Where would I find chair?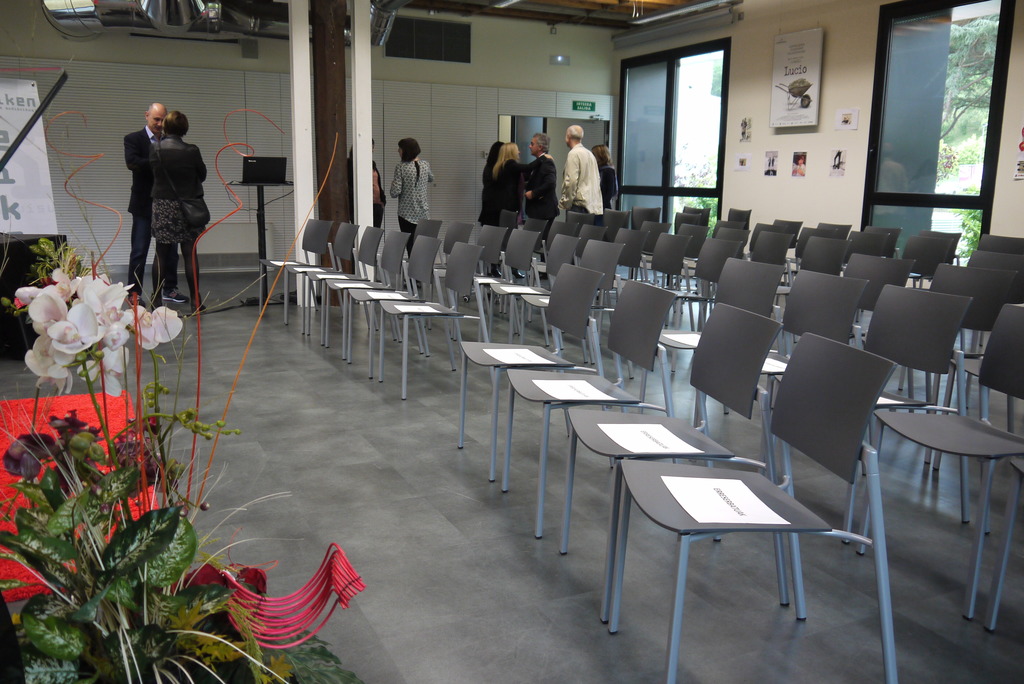
At {"x1": 474, "y1": 226, "x2": 531, "y2": 318}.
